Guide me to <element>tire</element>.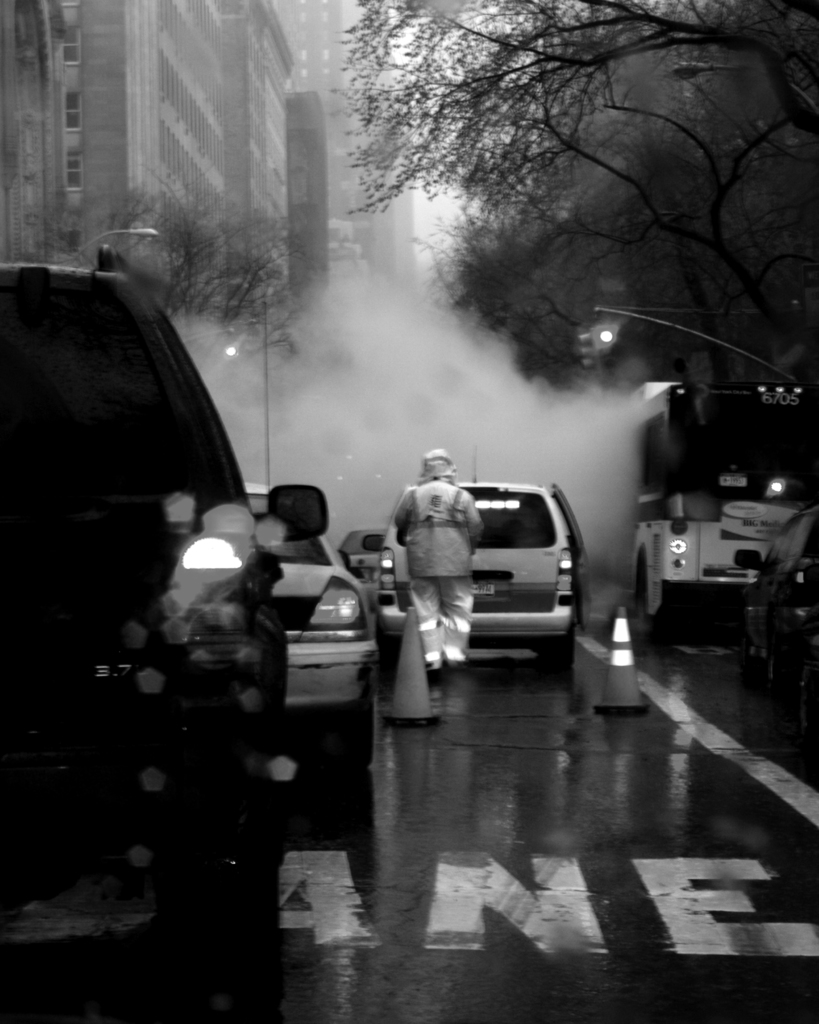
Guidance: bbox=[624, 566, 652, 643].
